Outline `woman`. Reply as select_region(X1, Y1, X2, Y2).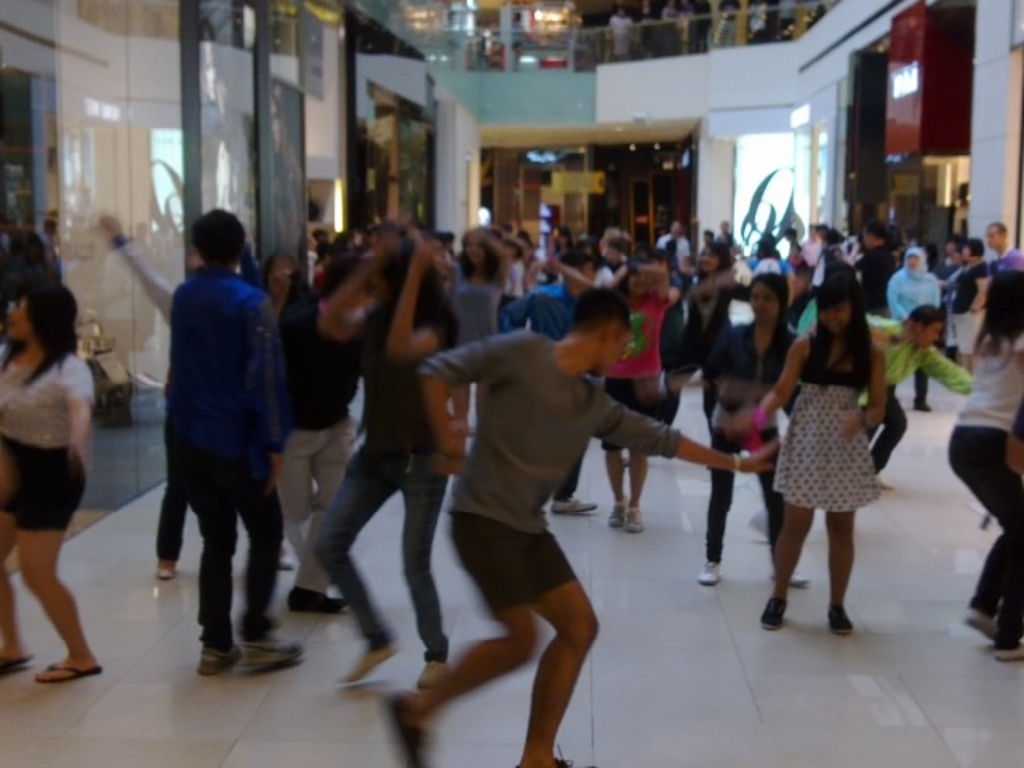
select_region(0, 285, 117, 680).
